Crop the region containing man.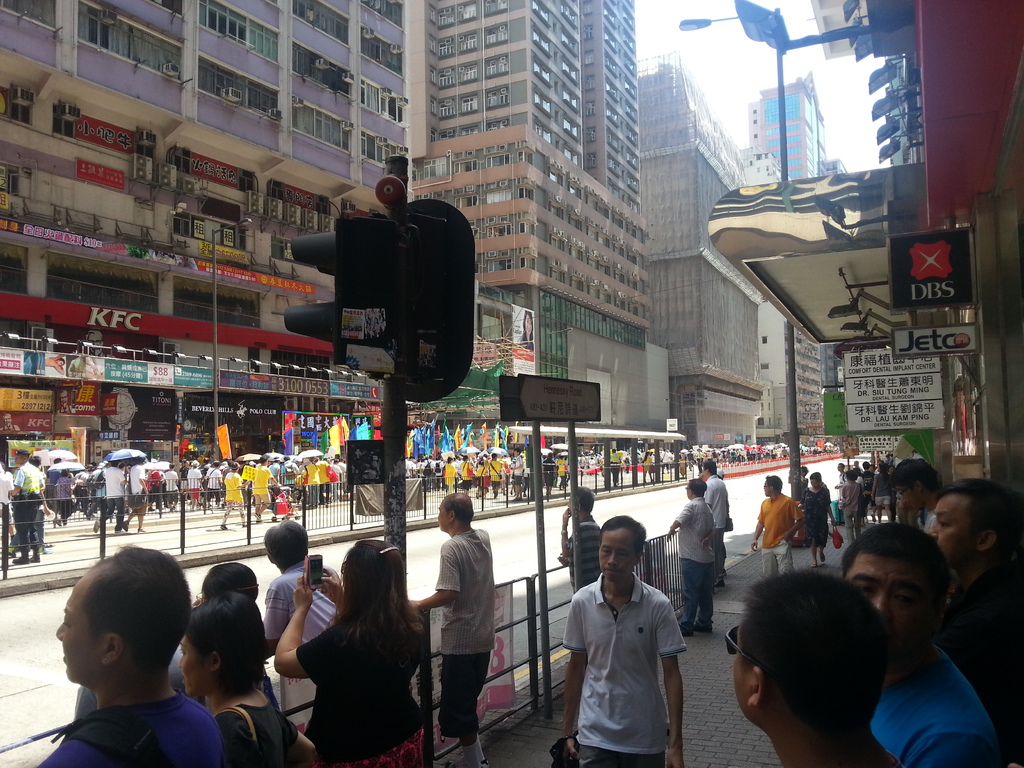
Crop region: select_region(252, 451, 276, 522).
